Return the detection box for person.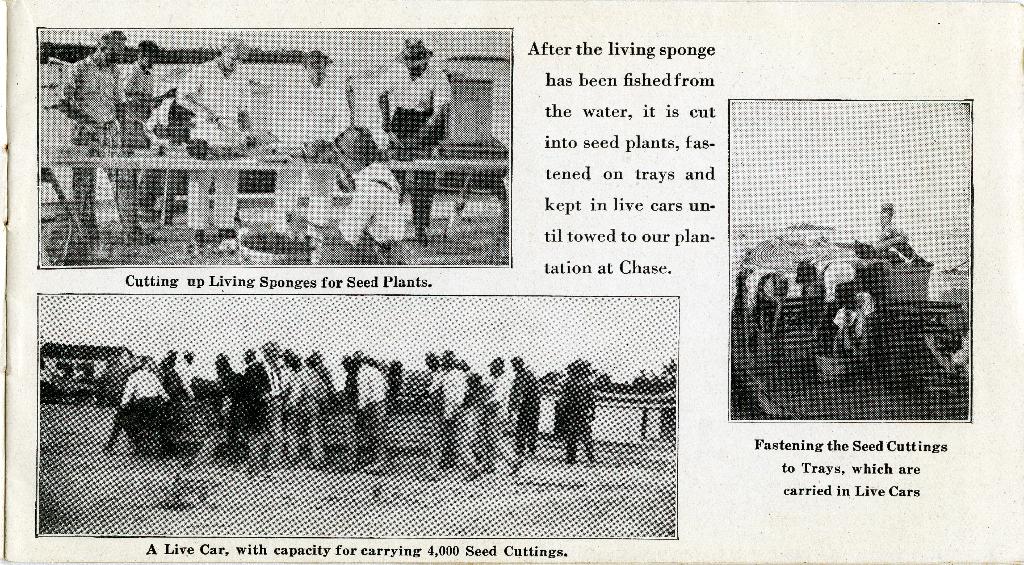
(x1=50, y1=23, x2=161, y2=239).
